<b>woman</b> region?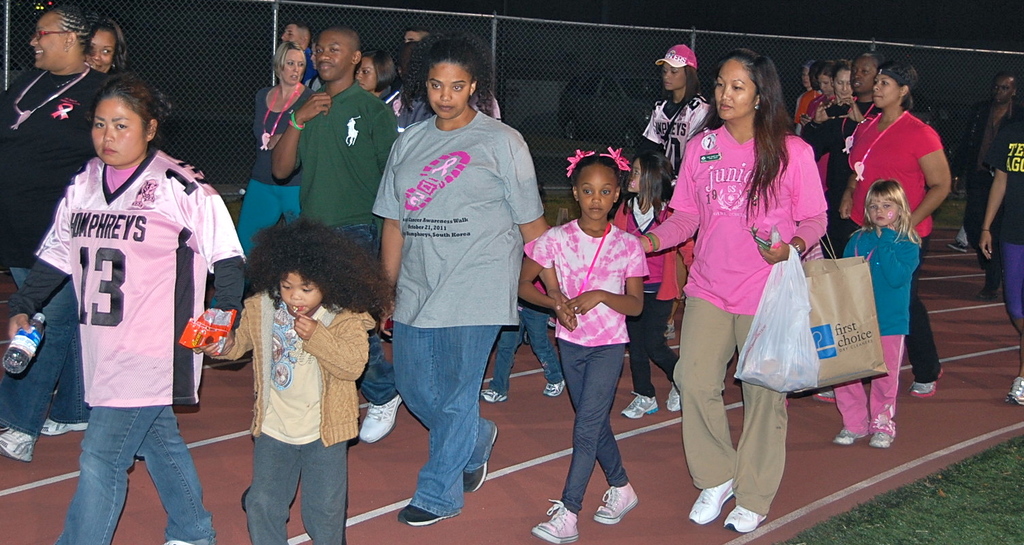
(left=636, top=49, right=828, bottom=533)
